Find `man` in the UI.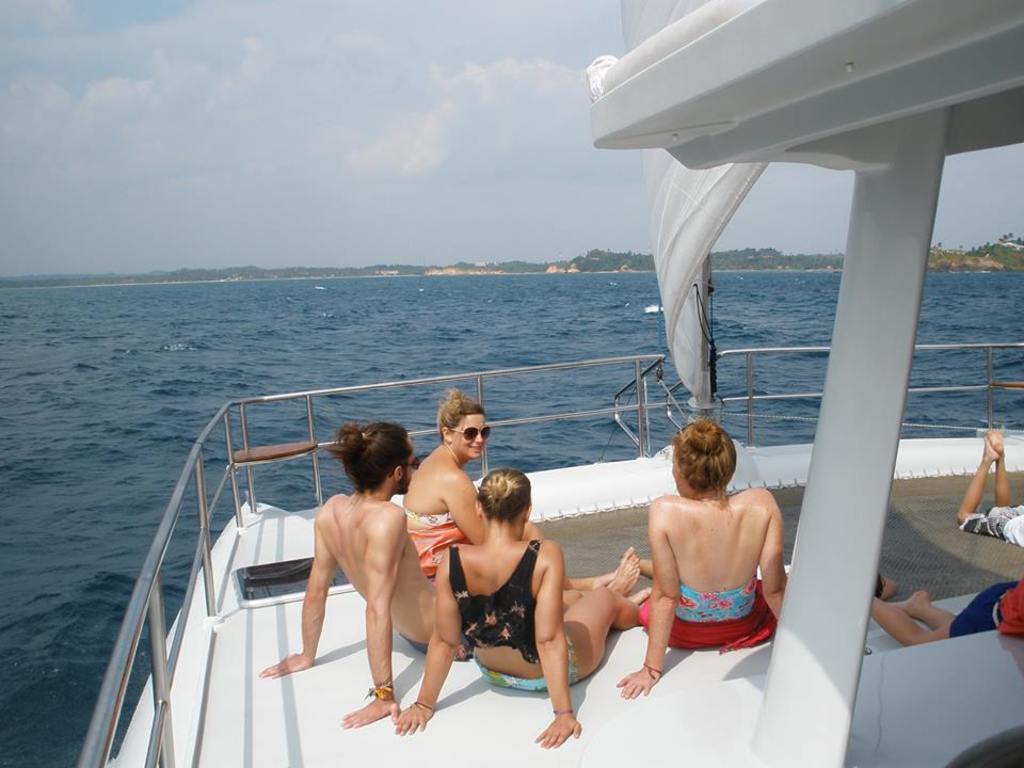
UI element at bbox=(431, 537, 612, 691).
